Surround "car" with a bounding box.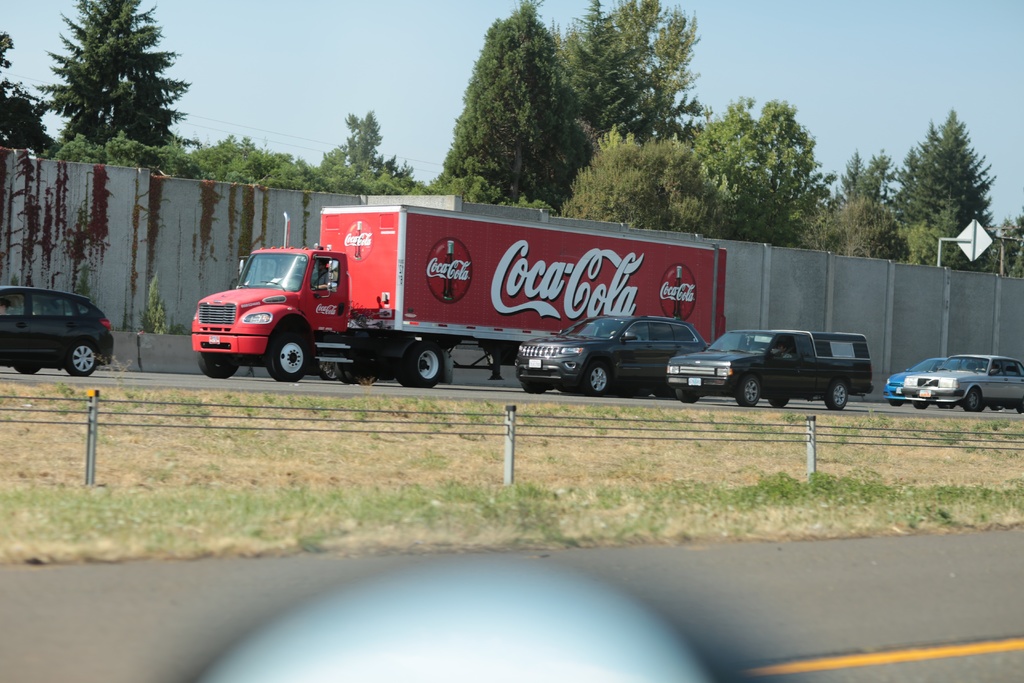
region(514, 313, 712, 395).
